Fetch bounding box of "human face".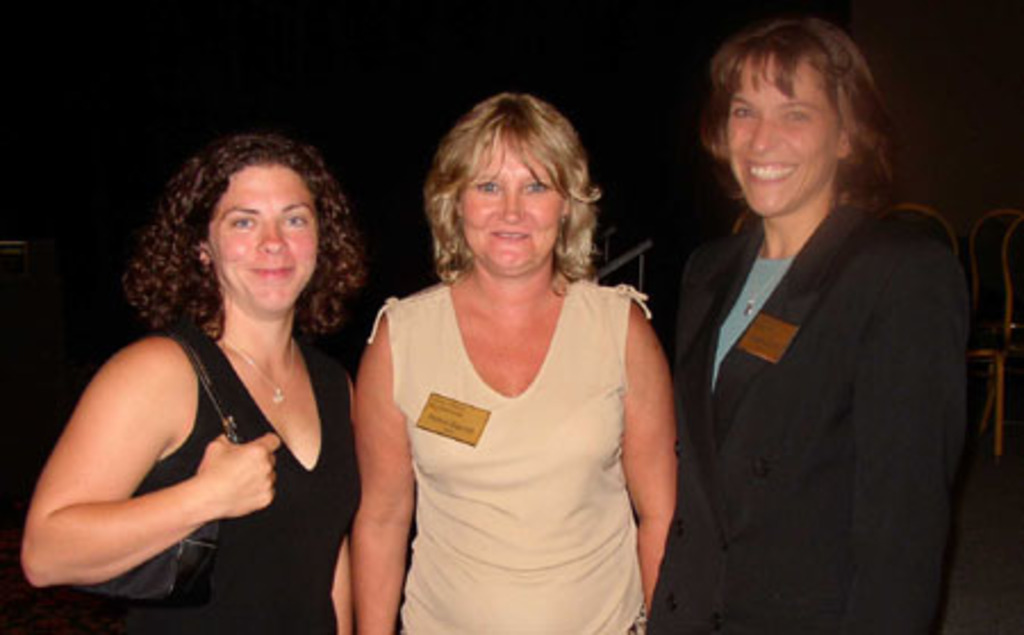
Bbox: region(457, 127, 558, 278).
